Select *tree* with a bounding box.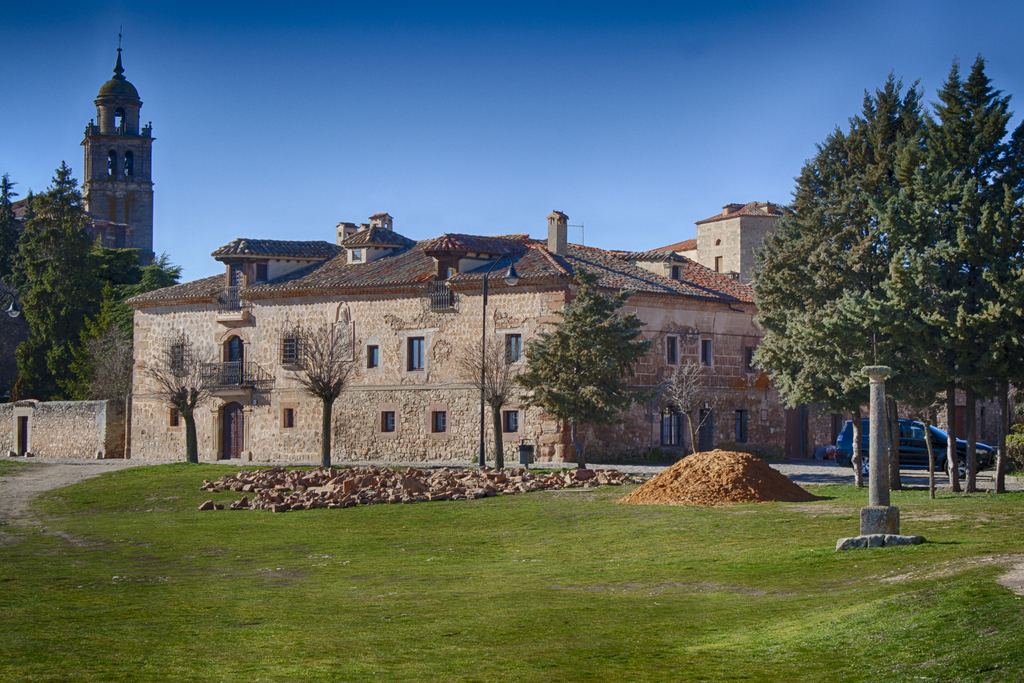
{"left": 289, "top": 322, "right": 371, "bottom": 472}.
